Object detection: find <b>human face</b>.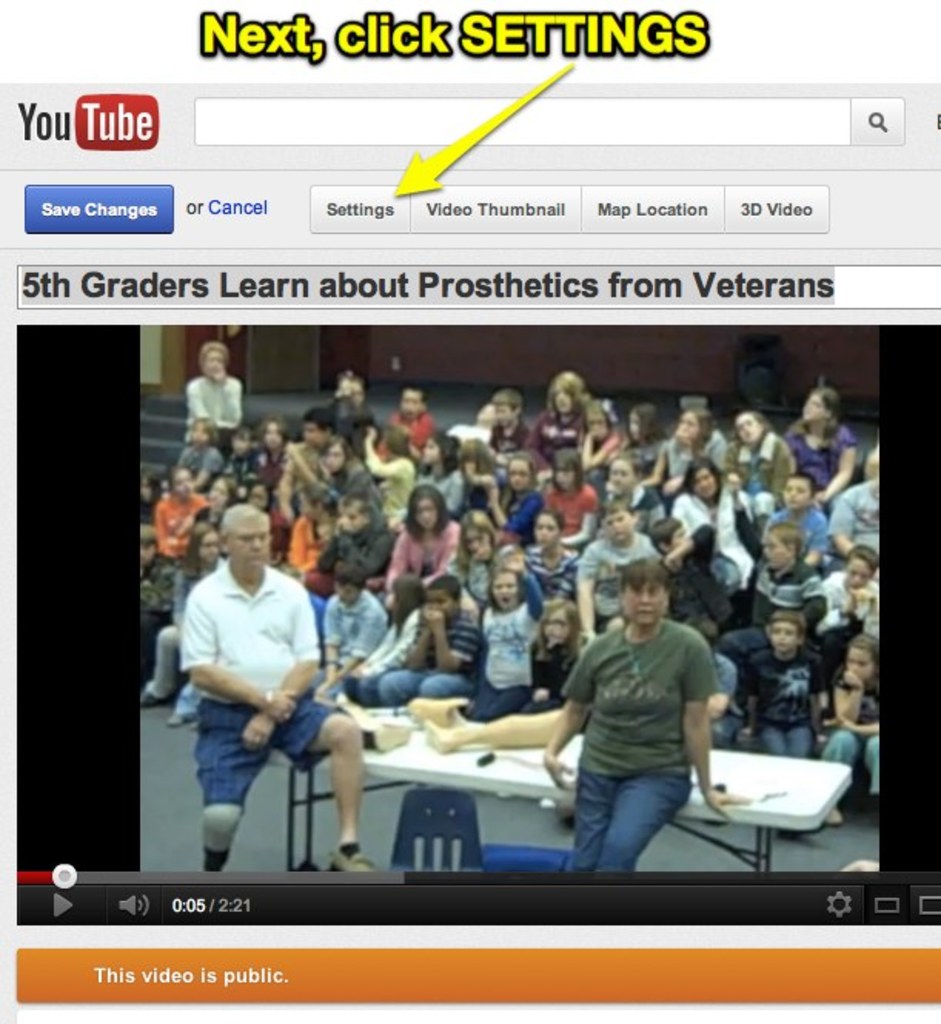
467,531,485,554.
